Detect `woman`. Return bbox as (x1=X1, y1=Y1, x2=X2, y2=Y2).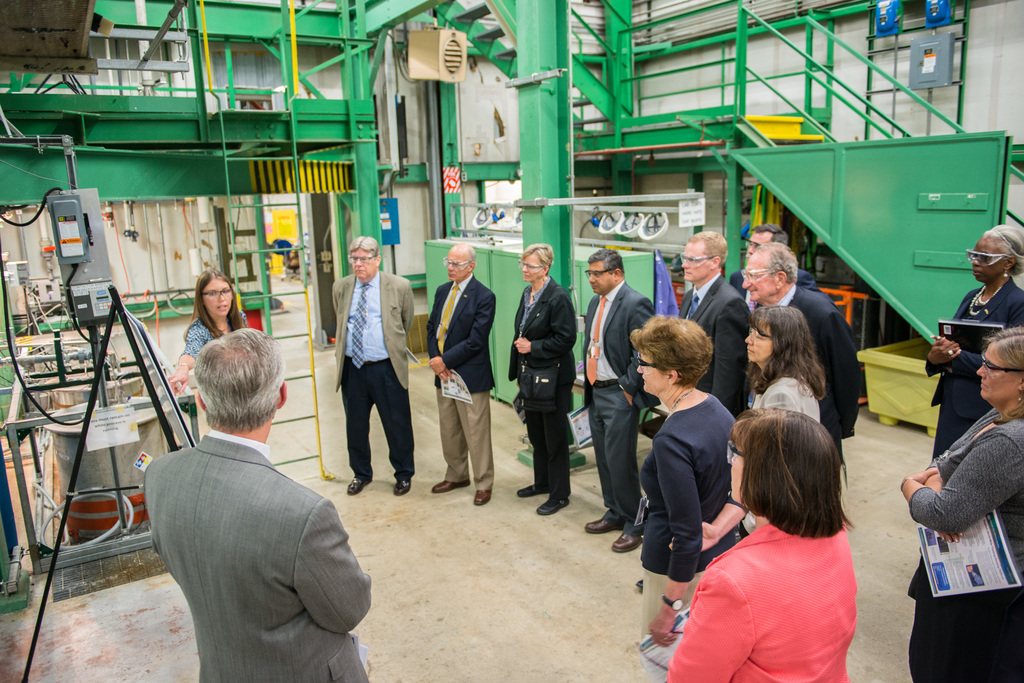
(x1=166, y1=268, x2=247, y2=395).
